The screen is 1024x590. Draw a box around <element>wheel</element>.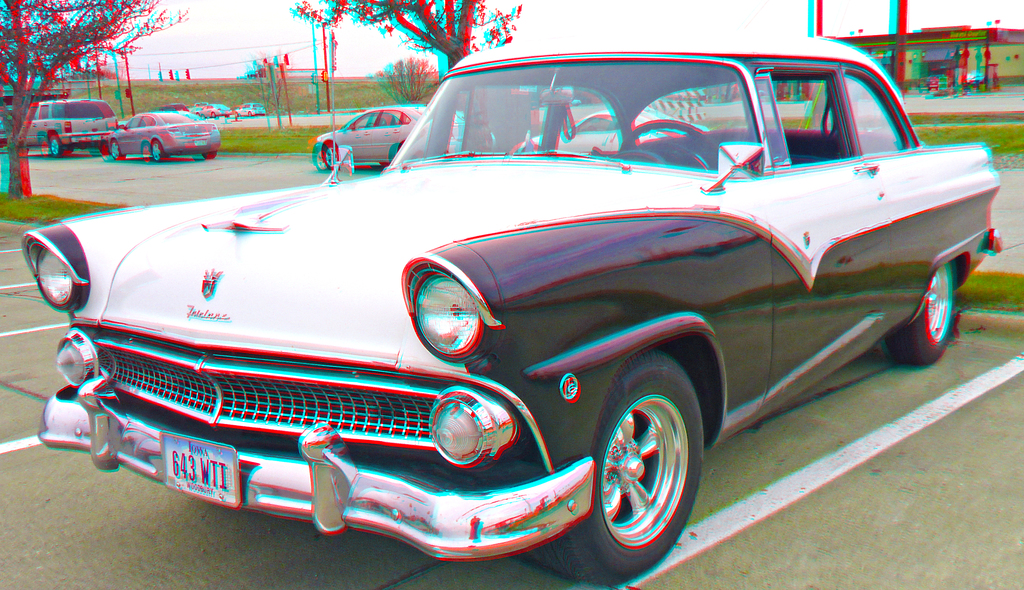
[616, 116, 738, 170].
